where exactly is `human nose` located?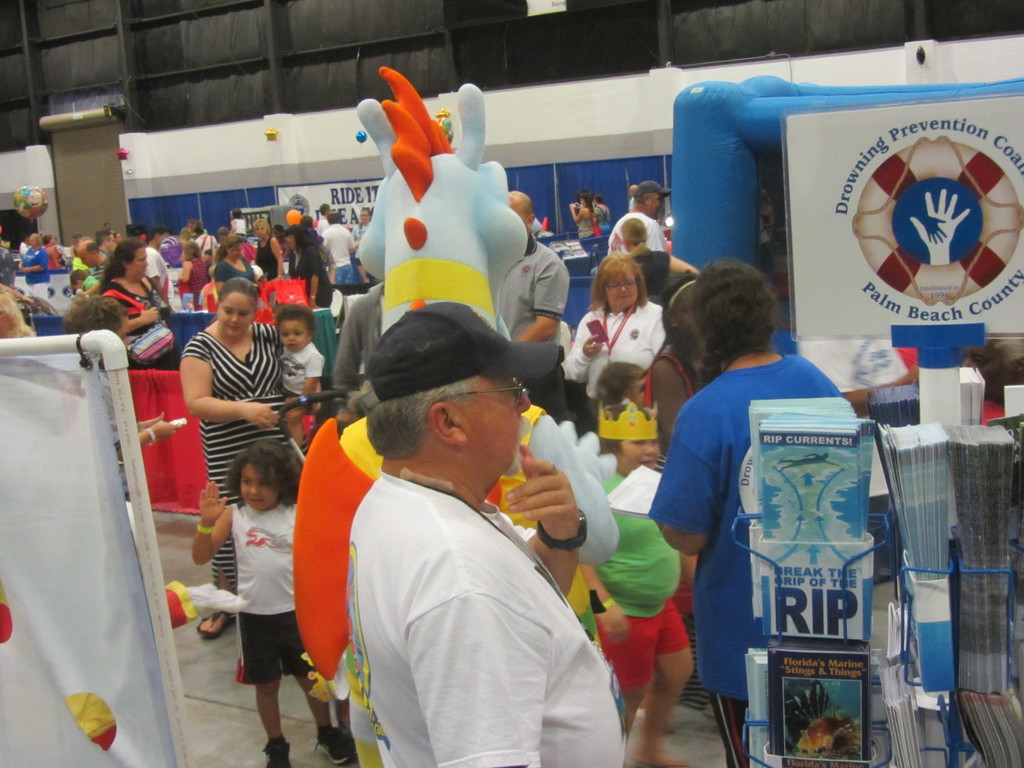
Its bounding box is box=[250, 488, 260, 499].
